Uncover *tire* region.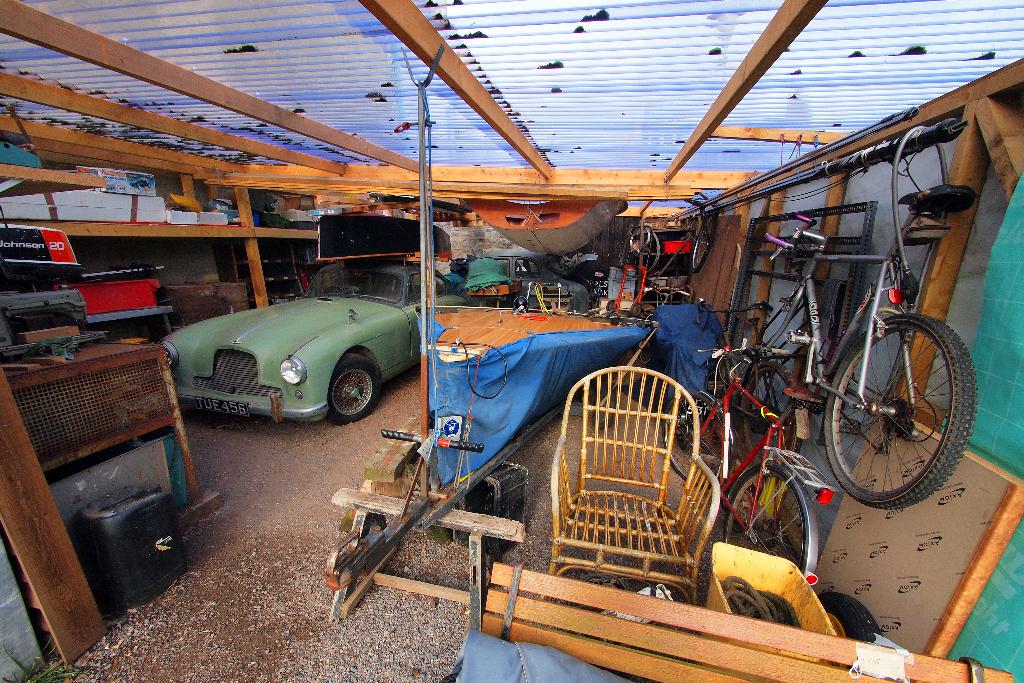
Uncovered: (x1=662, y1=393, x2=732, y2=483).
